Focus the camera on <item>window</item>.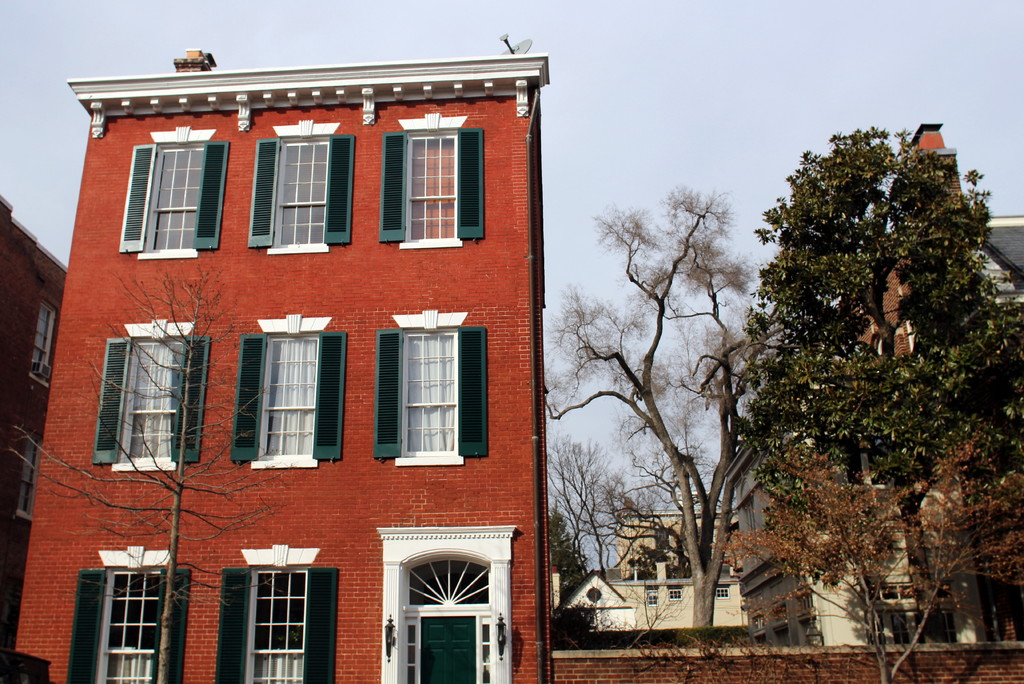
Focus region: 17, 427, 64, 531.
